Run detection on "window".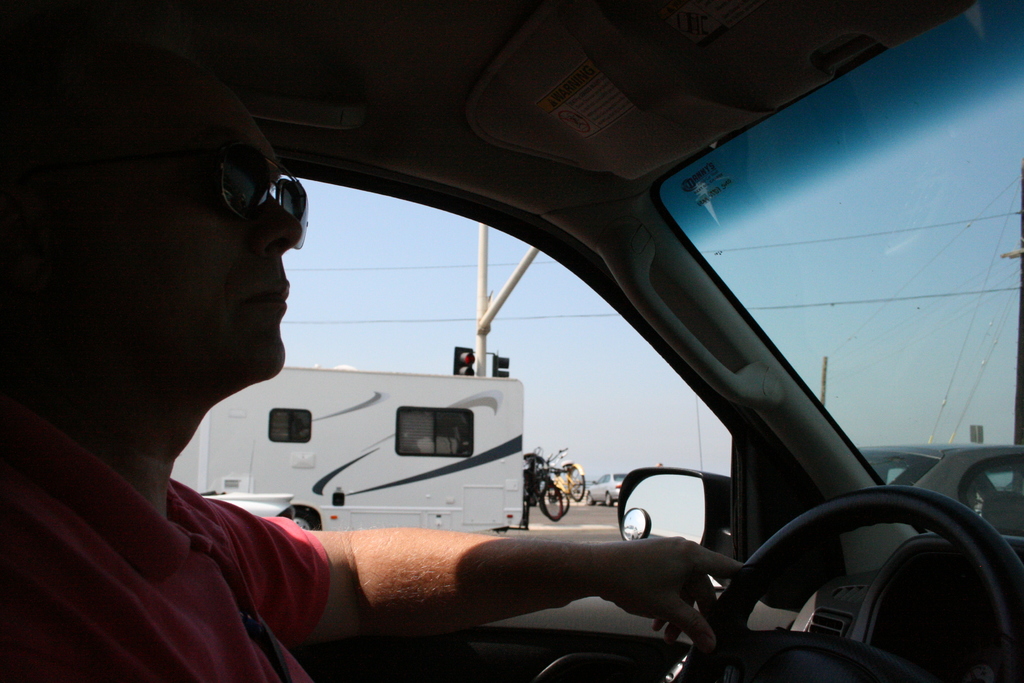
Result: {"x1": 270, "y1": 409, "x2": 312, "y2": 441}.
